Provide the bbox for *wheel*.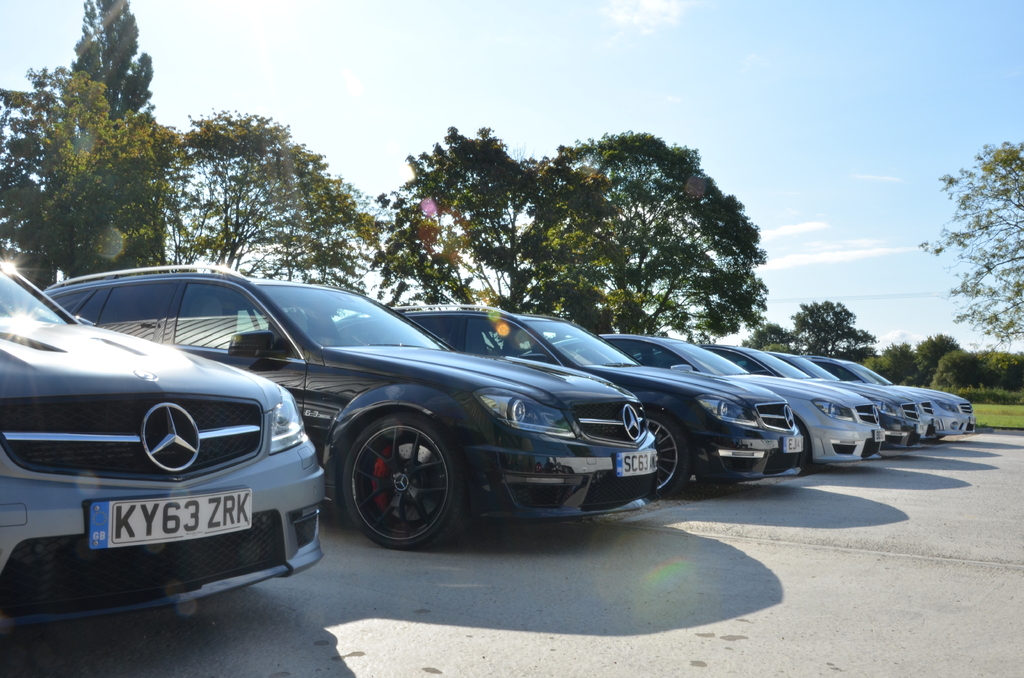
select_region(320, 407, 458, 545).
